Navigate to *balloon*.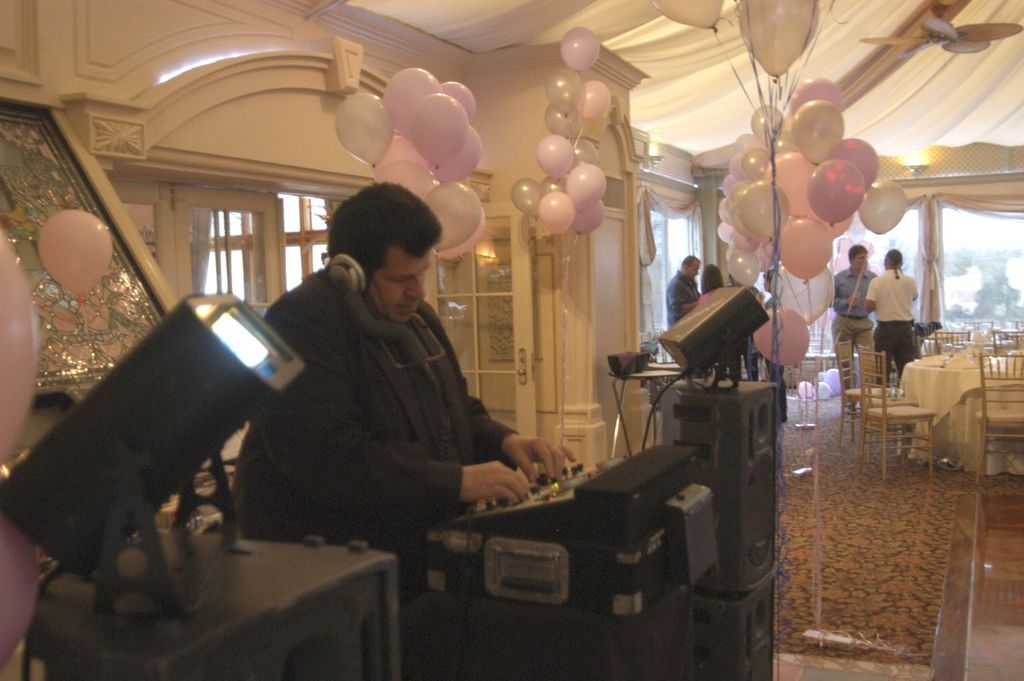
Navigation target: {"x1": 379, "y1": 162, "x2": 447, "y2": 202}.
